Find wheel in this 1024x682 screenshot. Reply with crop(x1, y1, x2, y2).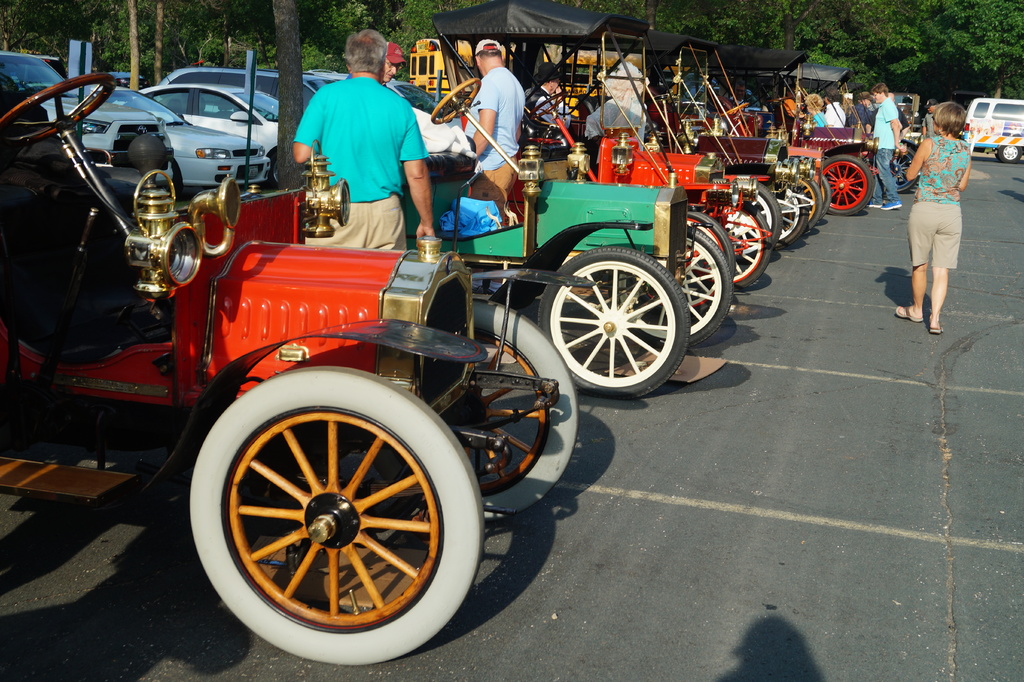
crop(417, 304, 572, 516).
